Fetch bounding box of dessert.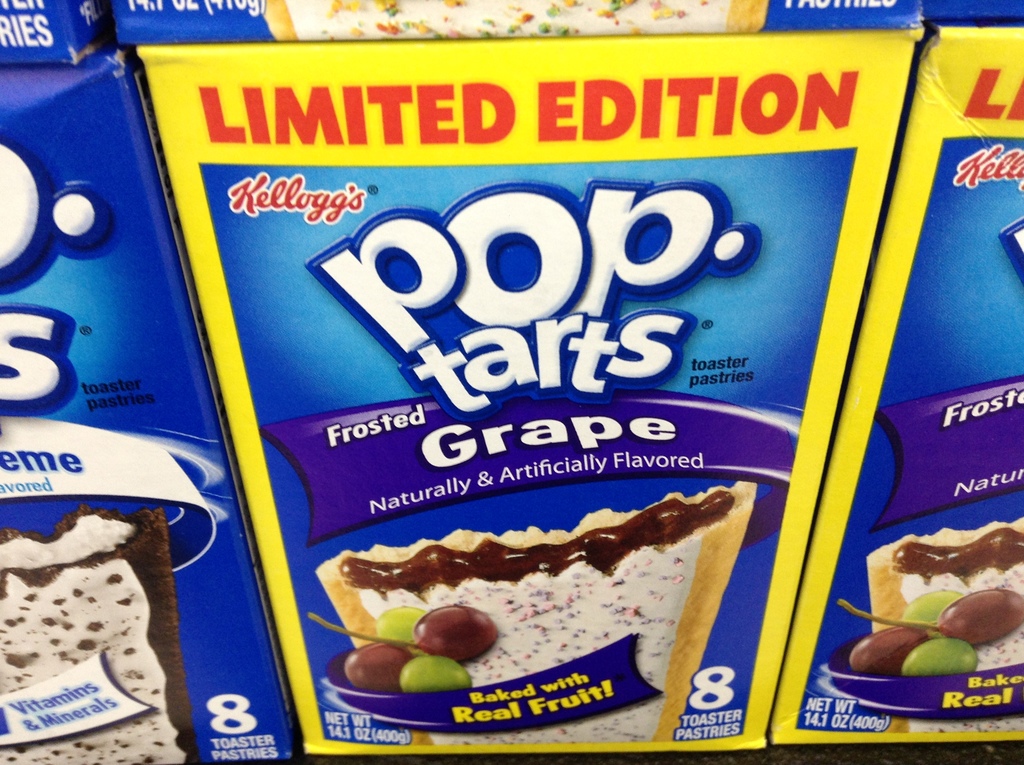
Bbox: bbox=(309, 516, 766, 721).
